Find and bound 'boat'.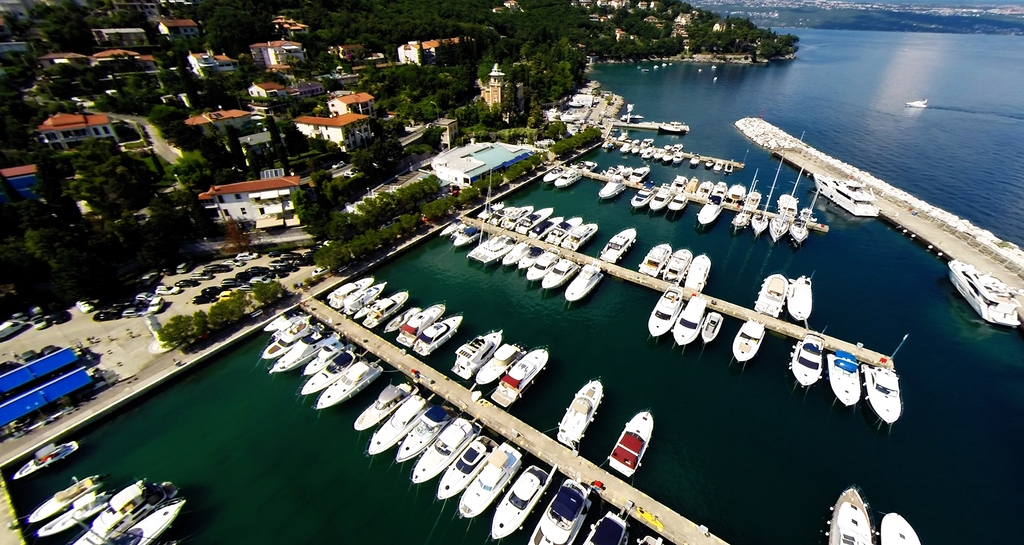
Bound: l=364, t=291, r=410, b=328.
